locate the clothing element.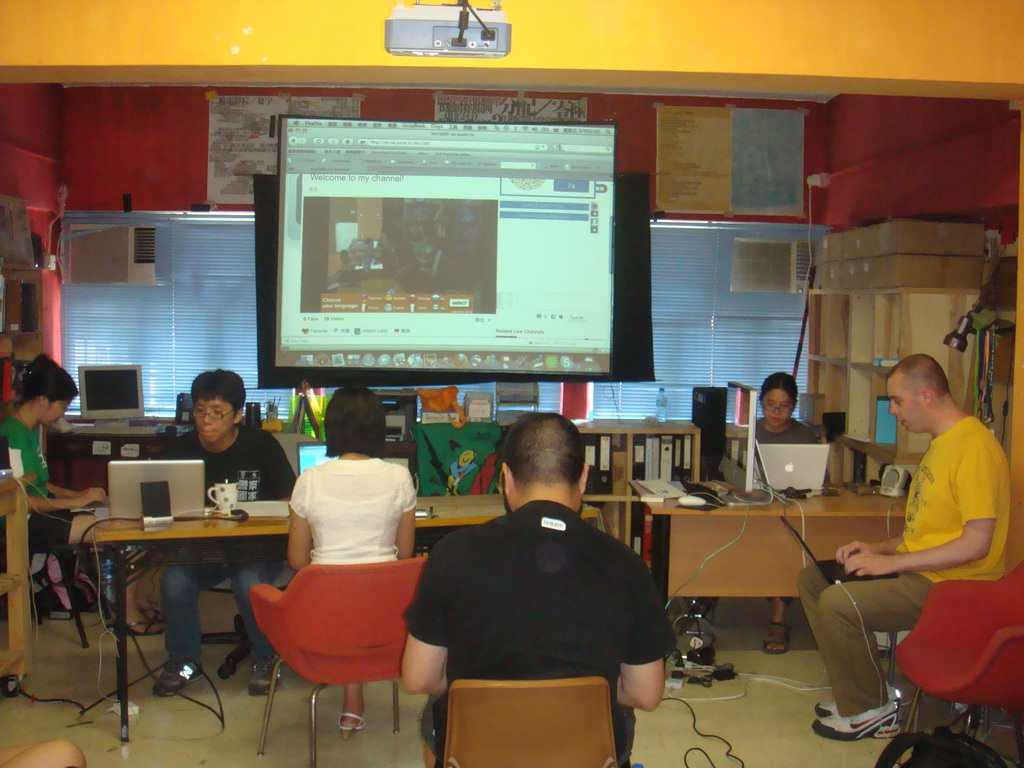
Element bbox: x1=141, y1=417, x2=300, y2=675.
